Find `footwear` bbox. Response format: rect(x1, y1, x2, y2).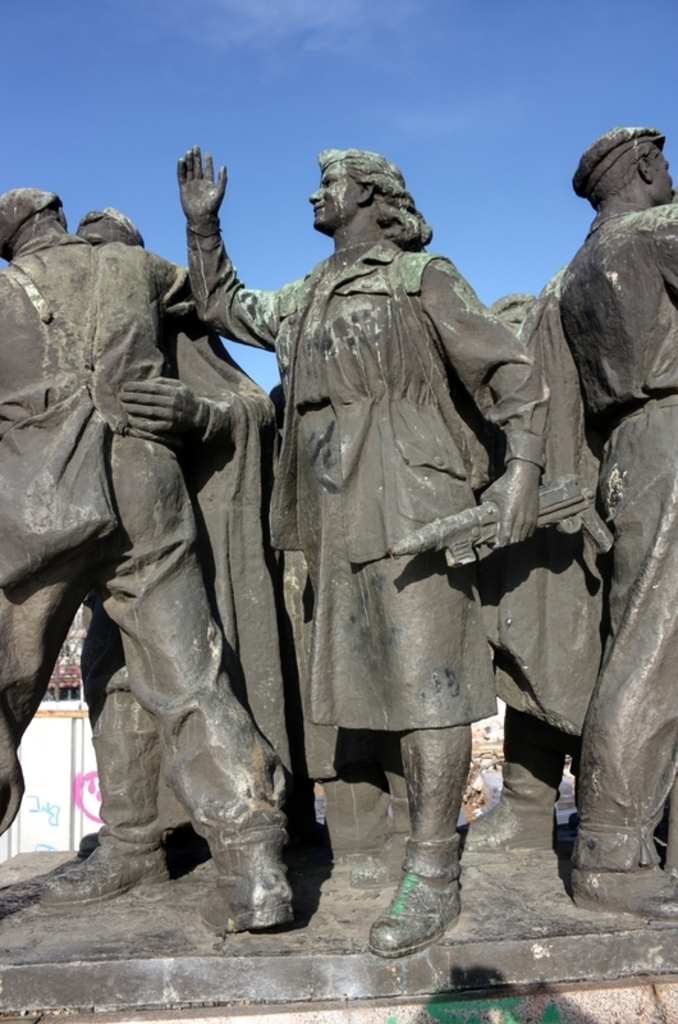
rect(565, 855, 677, 920).
